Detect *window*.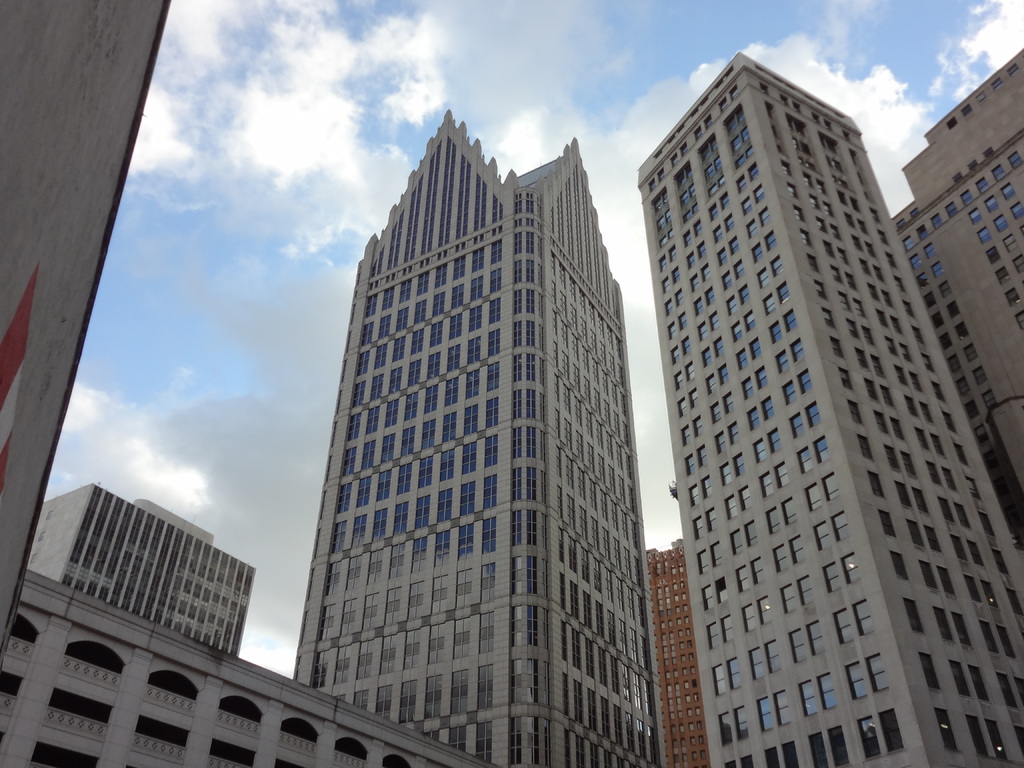
Detected at left=697, top=443, right=710, bottom=463.
